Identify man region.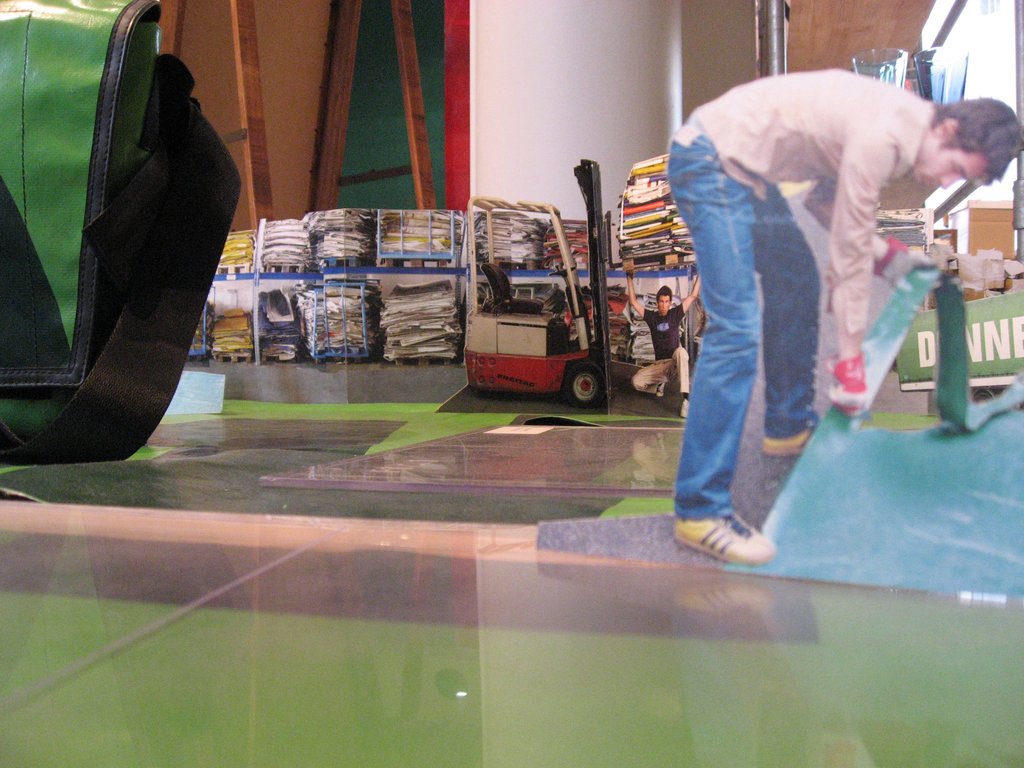
Region: bbox=[645, 67, 989, 529].
